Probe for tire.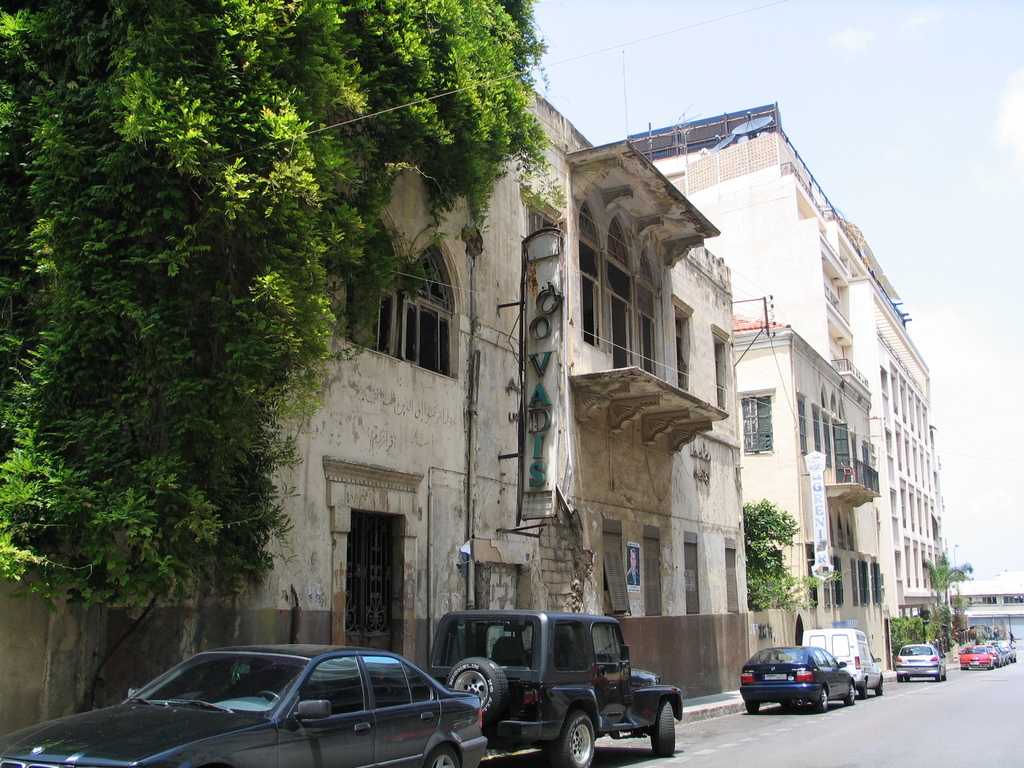
Probe result: box=[844, 683, 857, 707].
